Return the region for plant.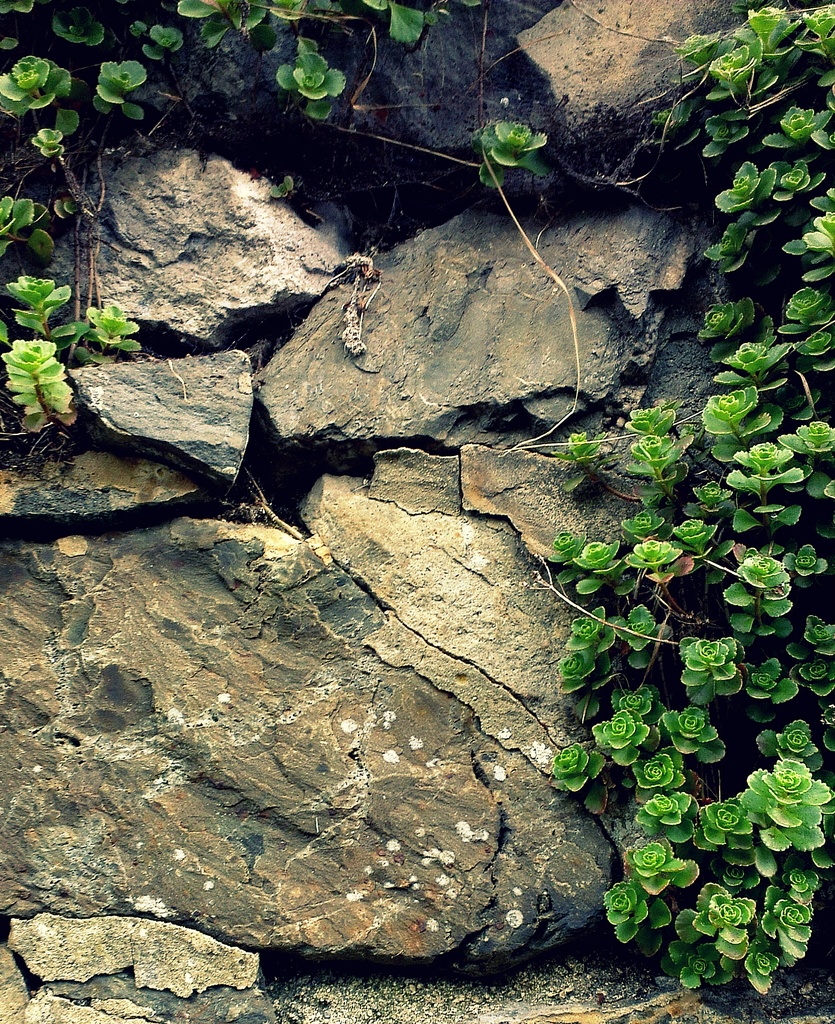
box(564, 650, 615, 704).
